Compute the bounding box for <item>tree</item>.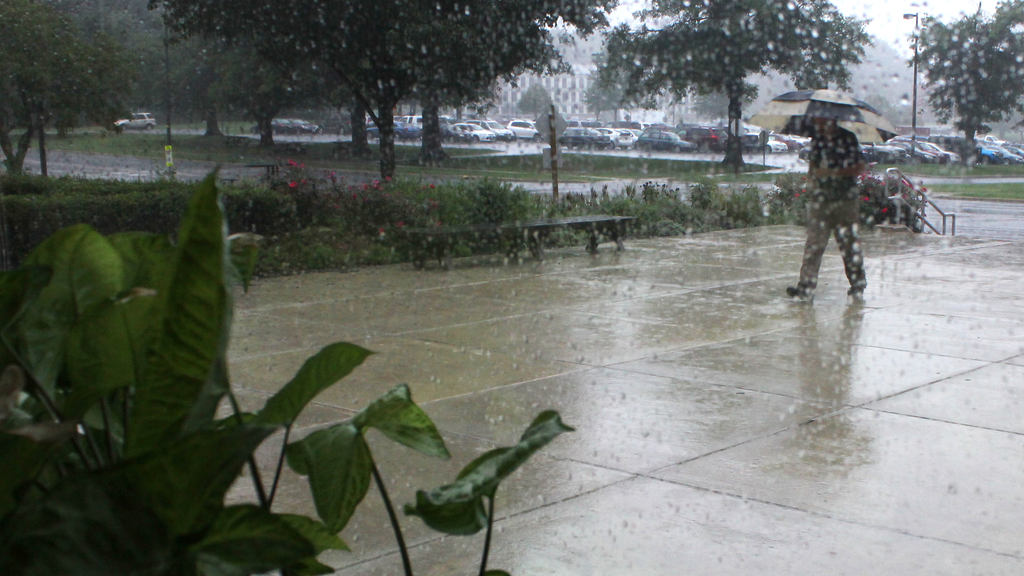
[0,0,141,173].
